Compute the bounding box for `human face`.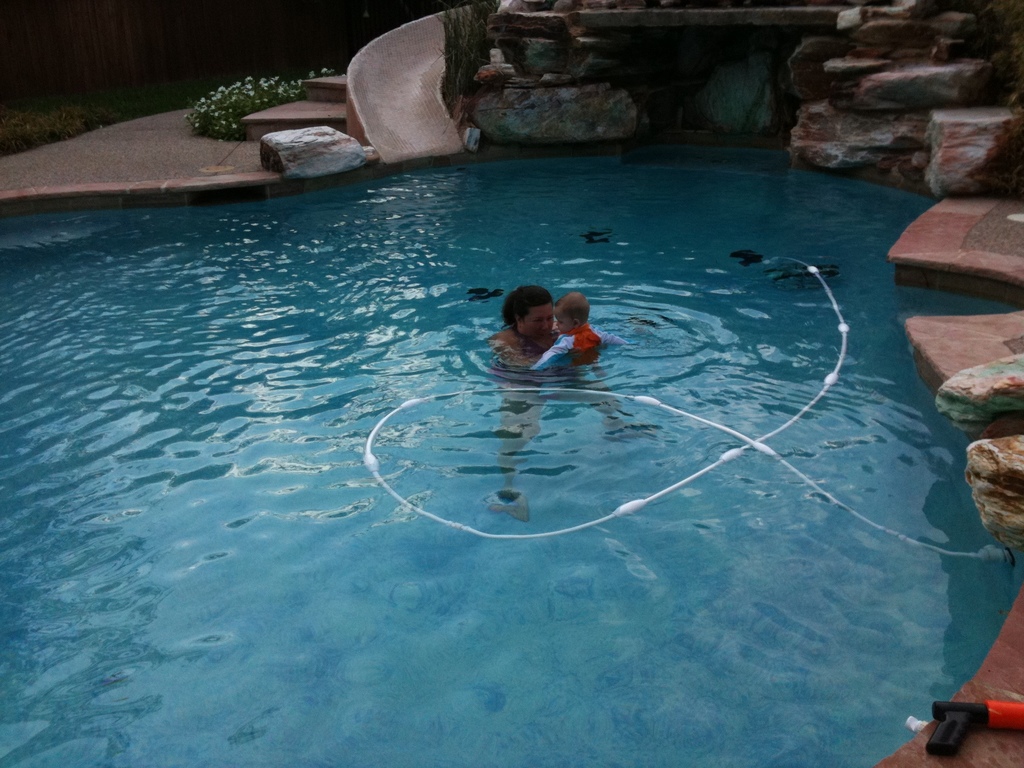
bbox=[523, 300, 553, 341].
